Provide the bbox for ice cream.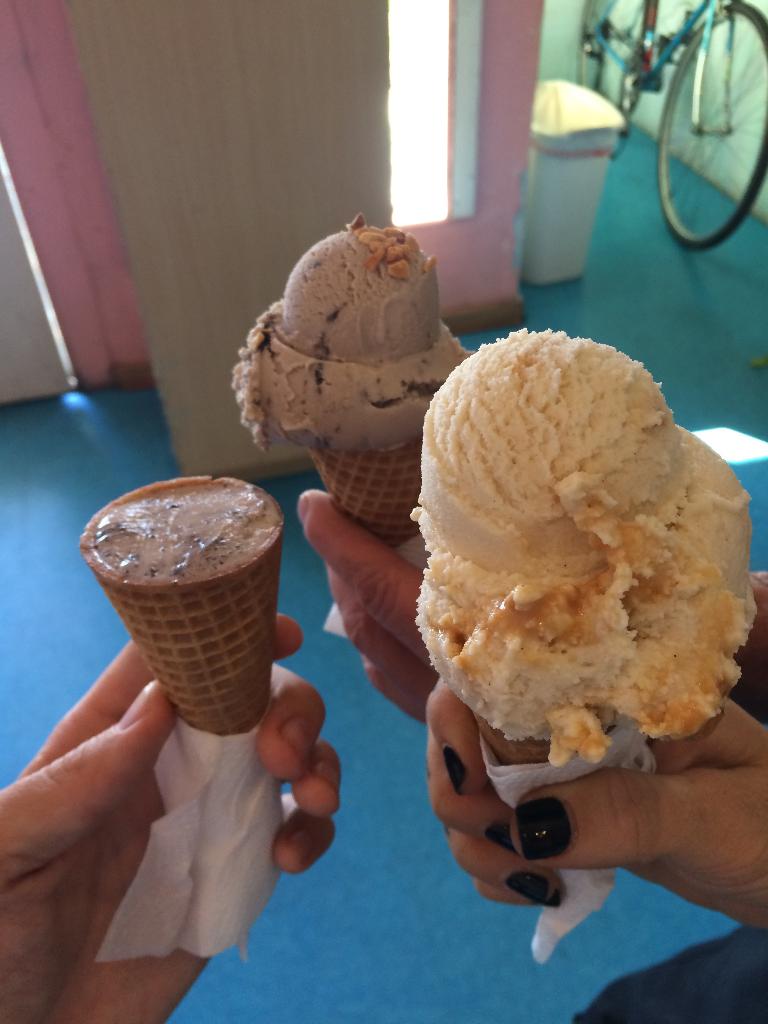
234,221,472,452.
